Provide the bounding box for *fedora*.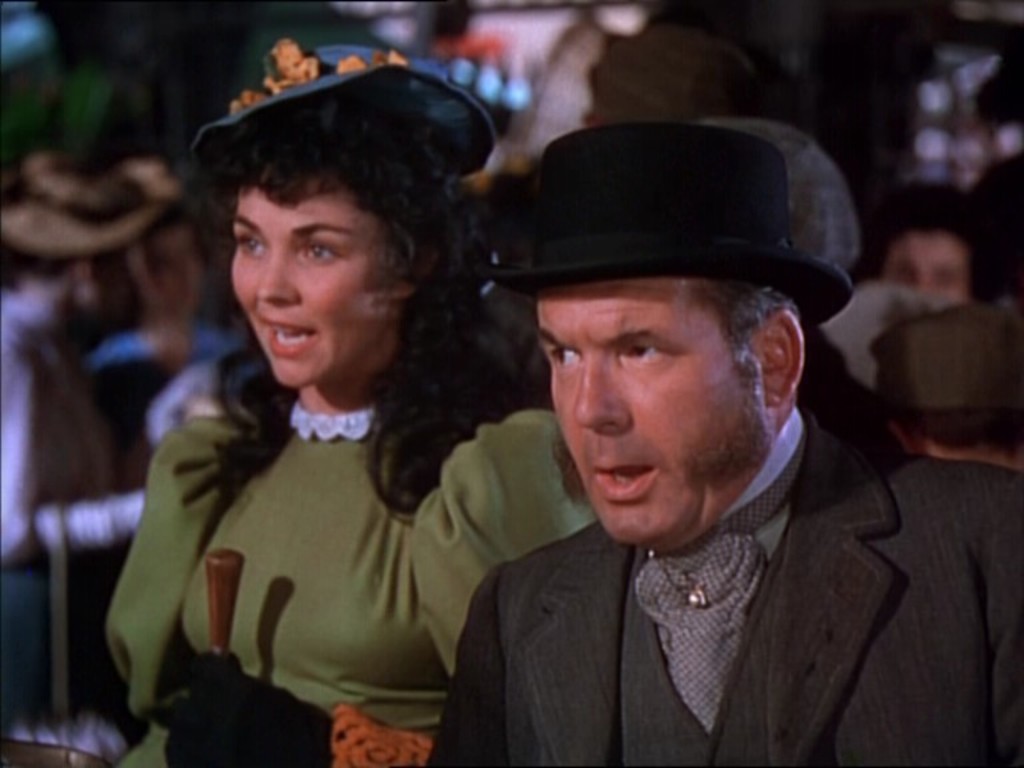
<bbox>195, 45, 497, 171</bbox>.
